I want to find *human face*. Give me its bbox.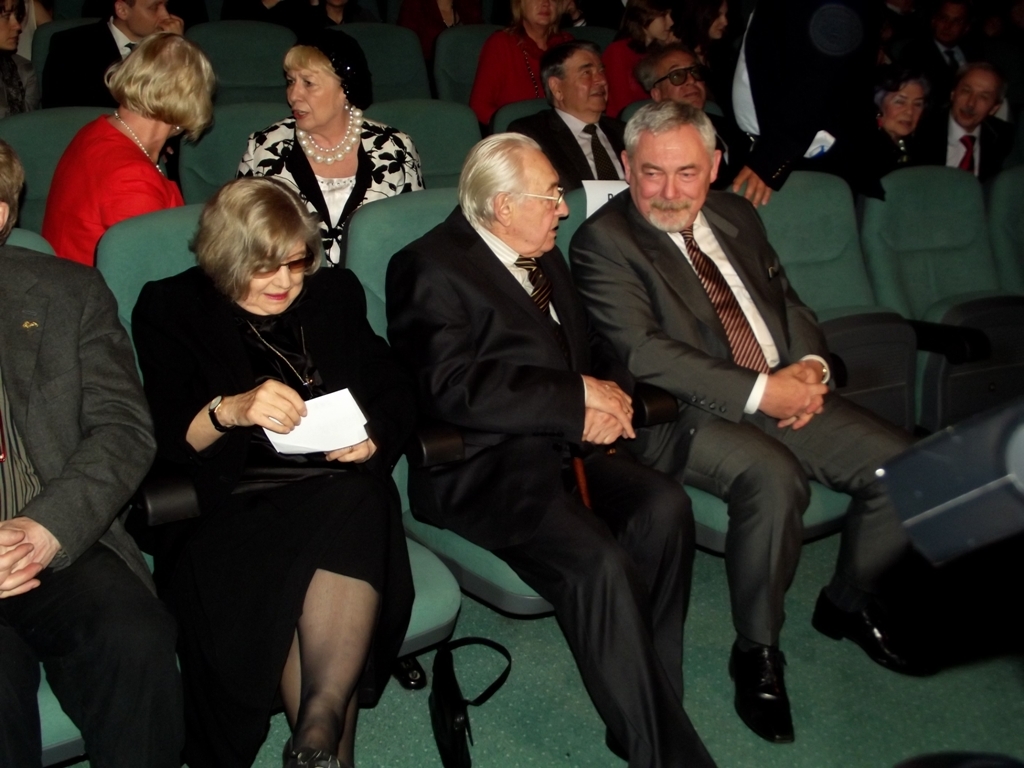
[x1=888, y1=82, x2=924, y2=138].
